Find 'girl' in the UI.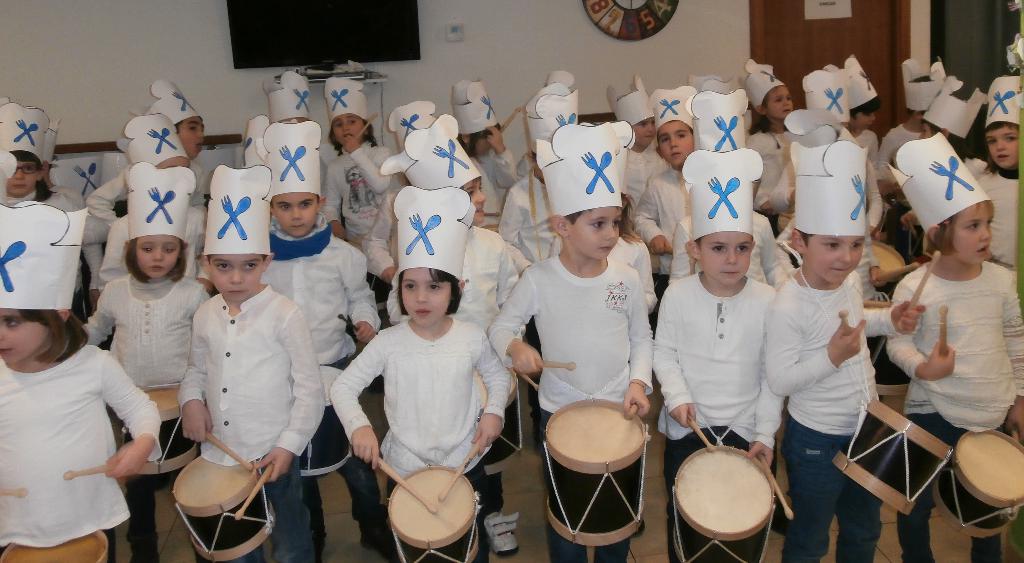
UI element at (x1=886, y1=133, x2=1023, y2=562).
